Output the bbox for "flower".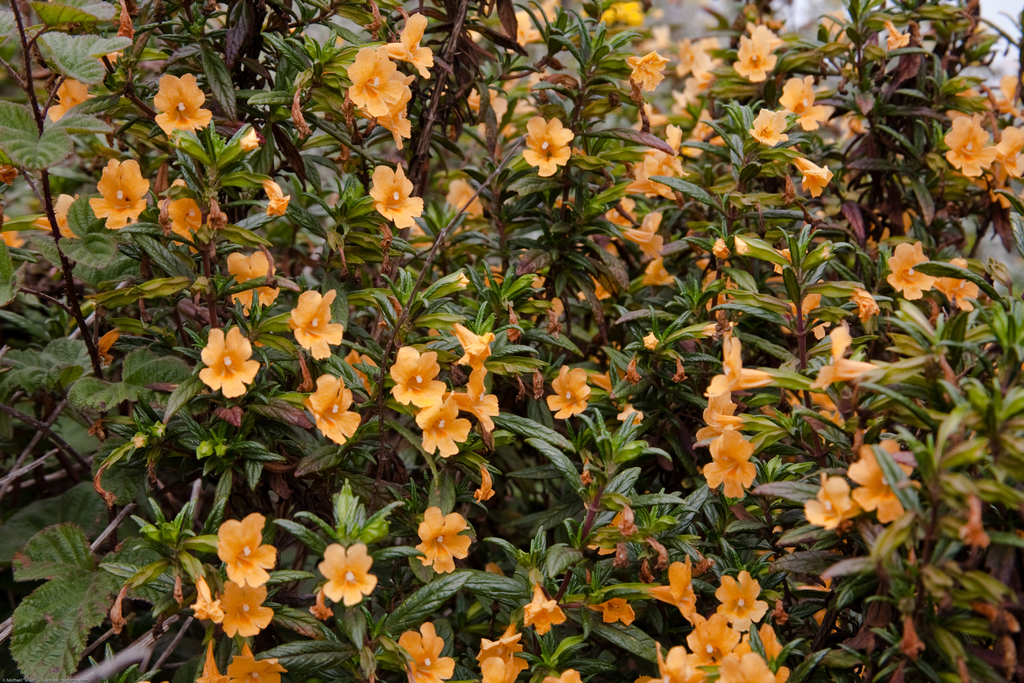
{"x1": 153, "y1": 68, "x2": 214, "y2": 138}.
